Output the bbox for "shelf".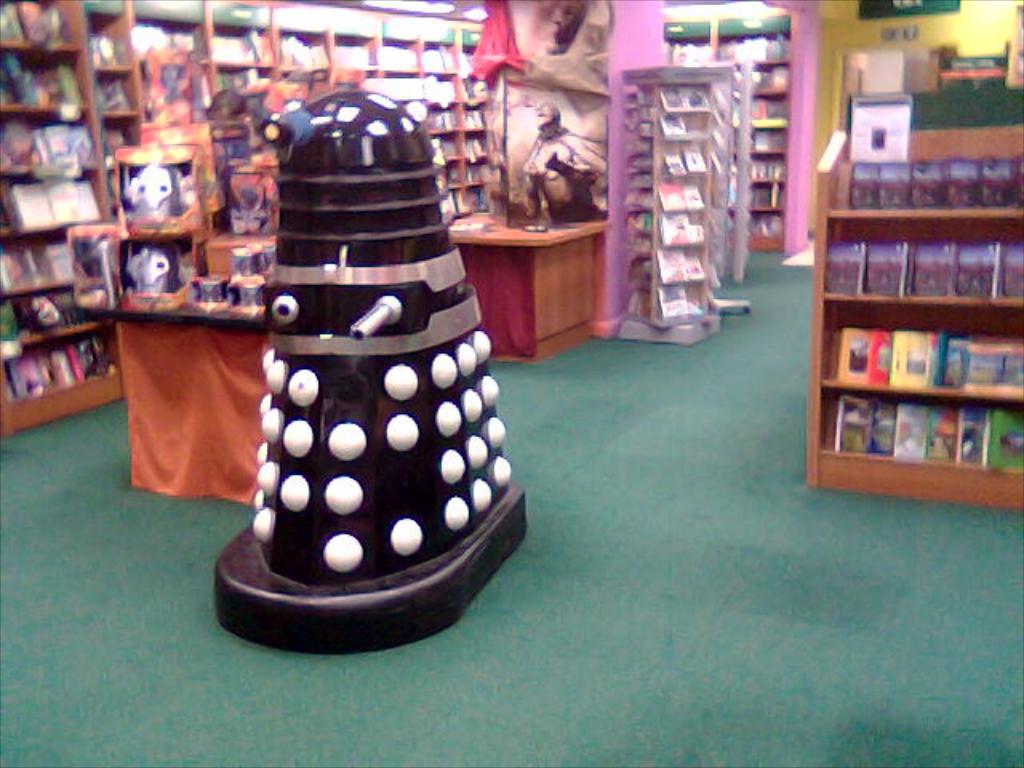
[x1=21, y1=298, x2=114, y2=325].
